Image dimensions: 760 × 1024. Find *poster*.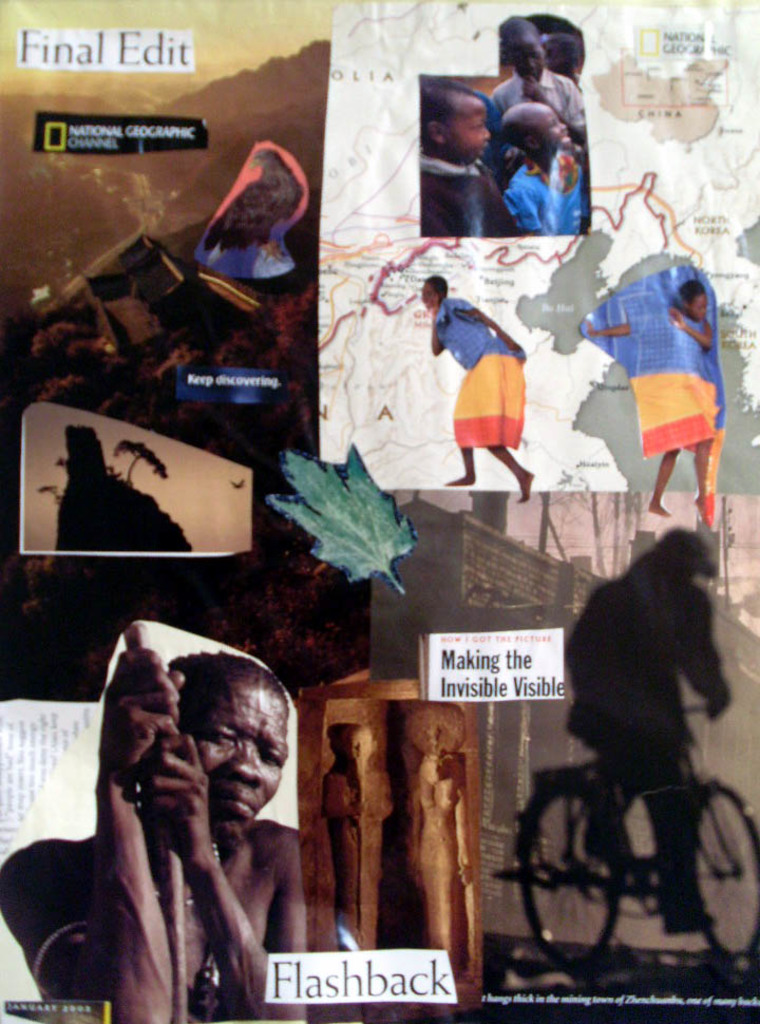
<bbox>0, 0, 759, 1023</bbox>.
